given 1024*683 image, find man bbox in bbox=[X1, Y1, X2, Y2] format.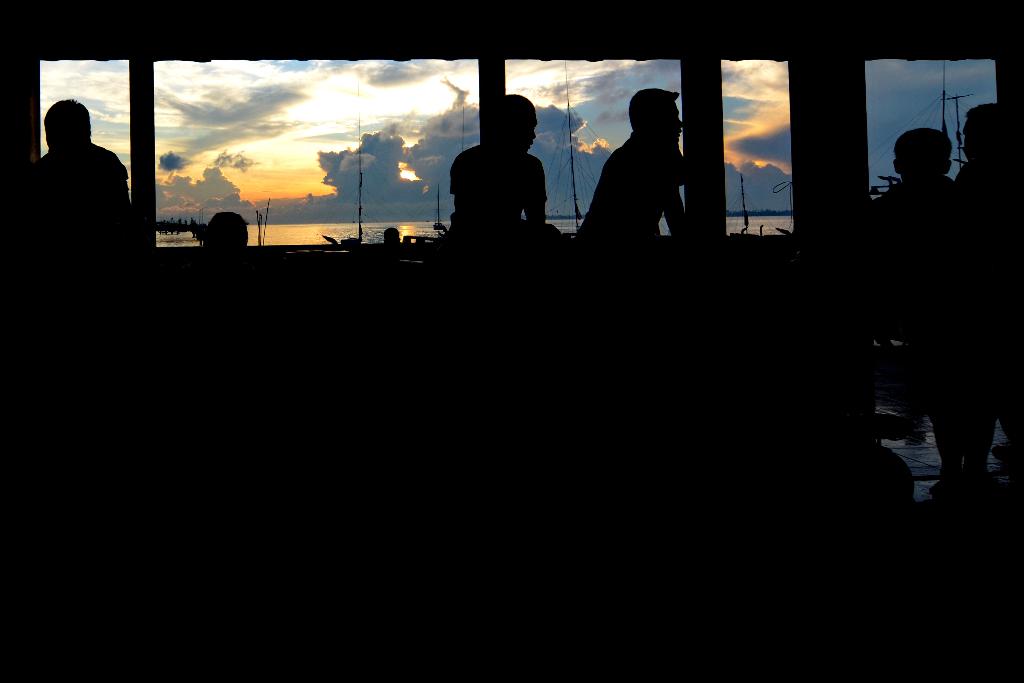
bbox=[18, 88, 135, 265].
